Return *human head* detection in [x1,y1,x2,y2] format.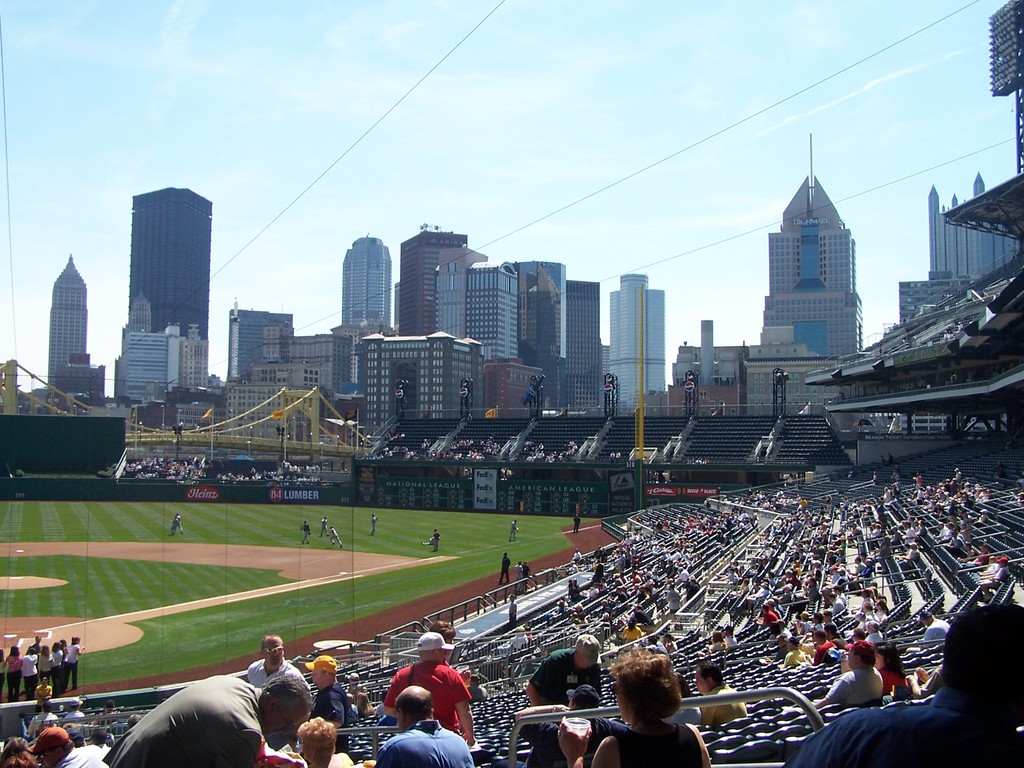
[36,730,75,767].
